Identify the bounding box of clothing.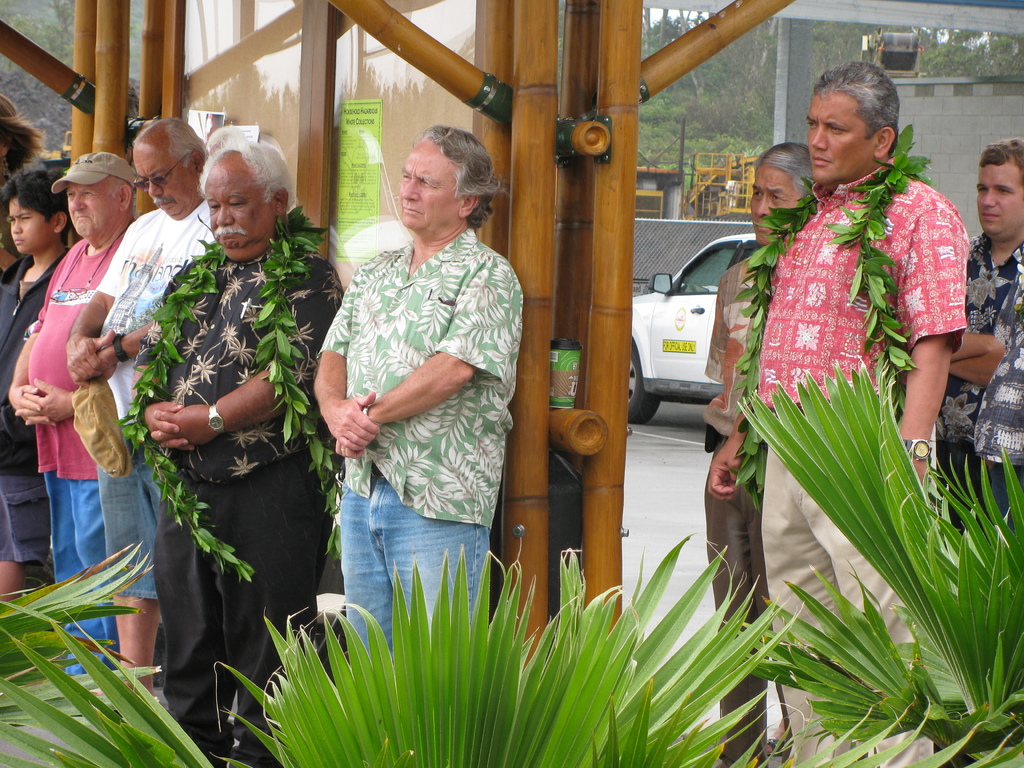
pyautogui.locateOnScreen(146, 205, 348, 767).
